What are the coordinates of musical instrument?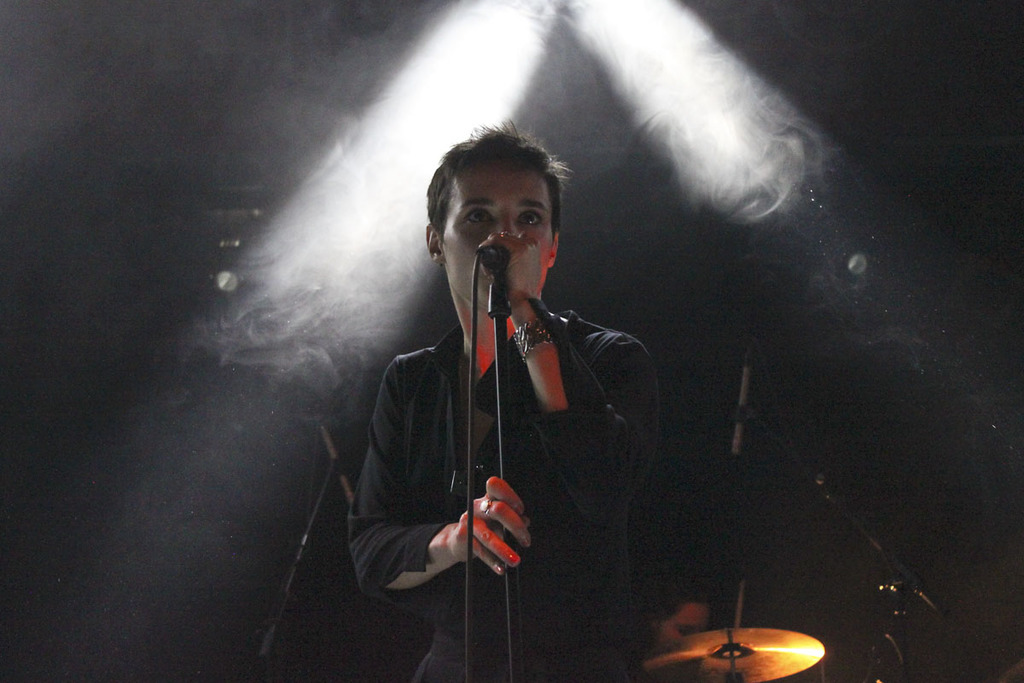
left=640, top=588, right=835, bottom=682.
